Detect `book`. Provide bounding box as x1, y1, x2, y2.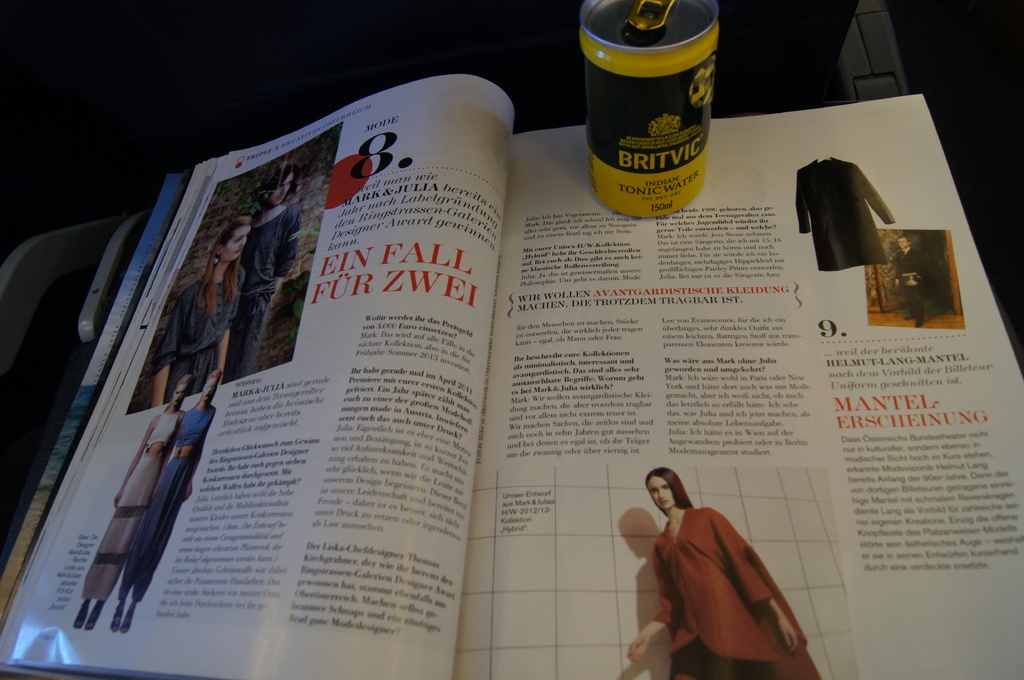
100, 88, 526, 590.
